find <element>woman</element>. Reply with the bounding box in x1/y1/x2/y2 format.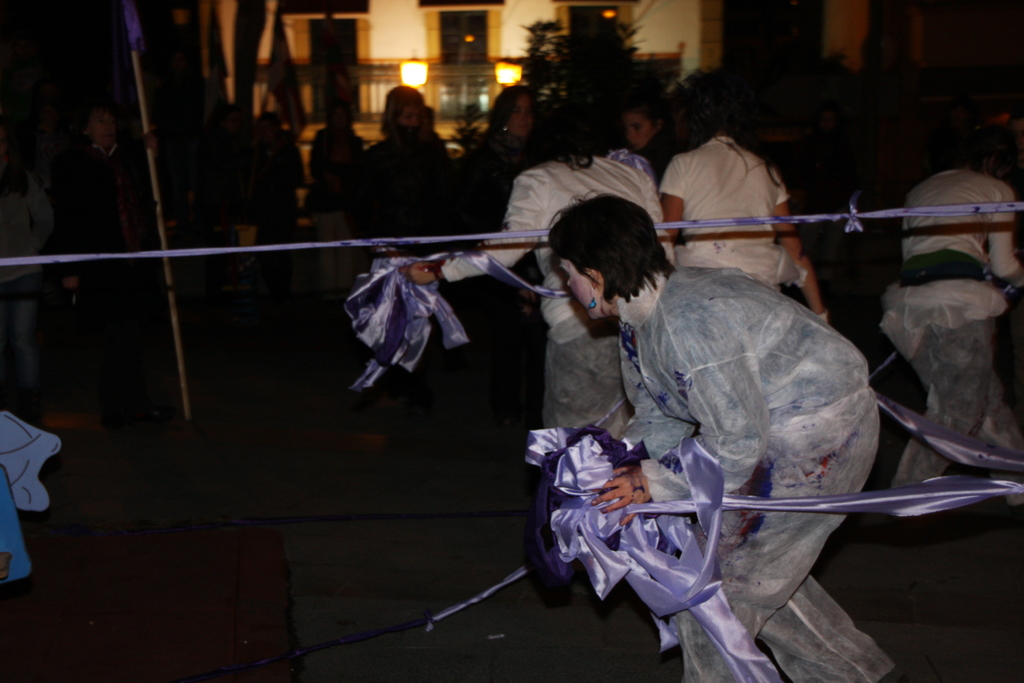
886/140/1023/514.
